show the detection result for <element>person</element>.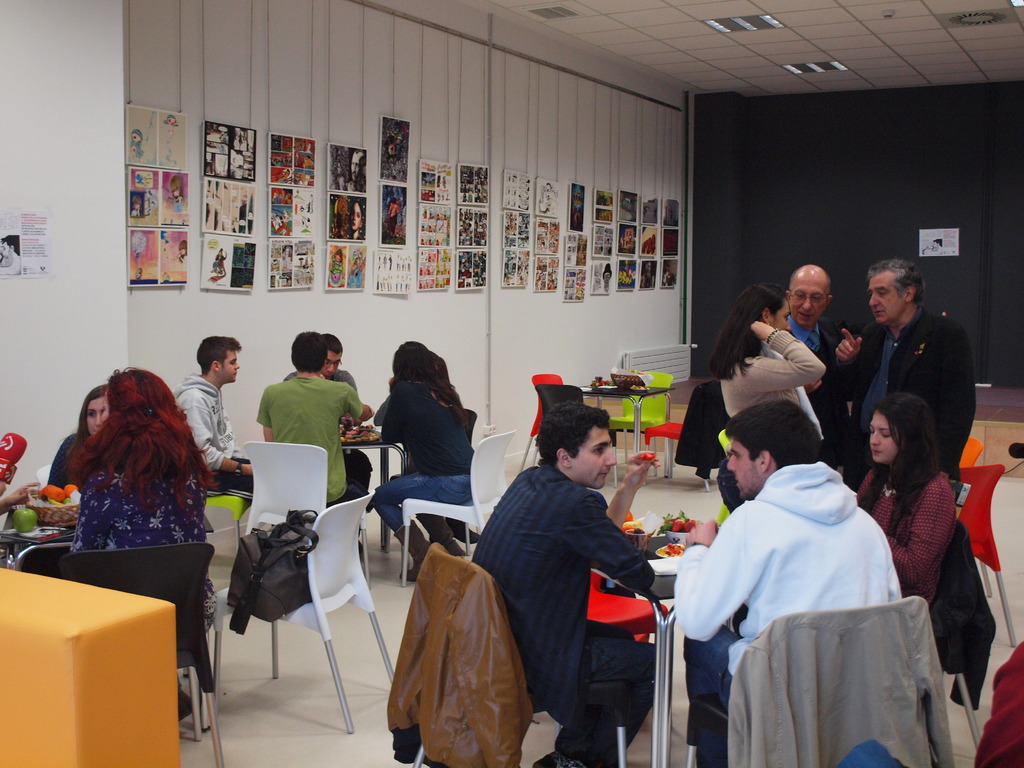
select_region(657, 395, 909, 767).
